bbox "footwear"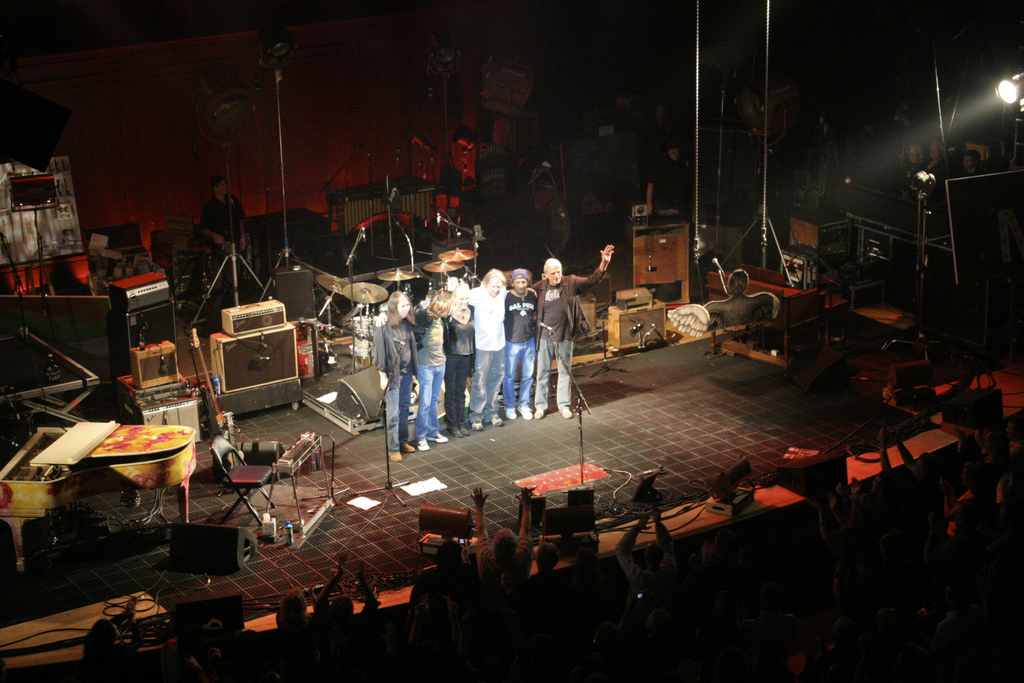
(534, 411, 543, 422)
